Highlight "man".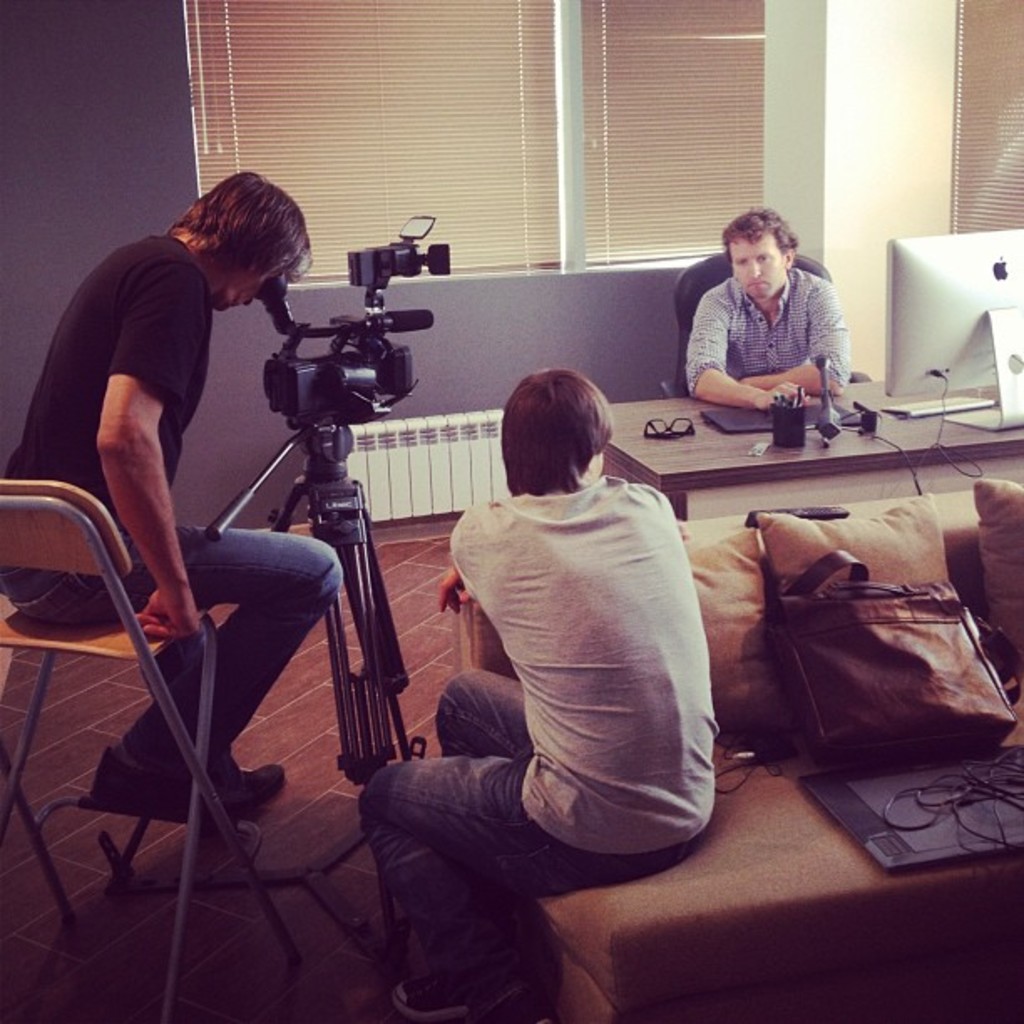
Highlighted region: pyautogui.locateOnScreen(365, 360, 723, 1022).
